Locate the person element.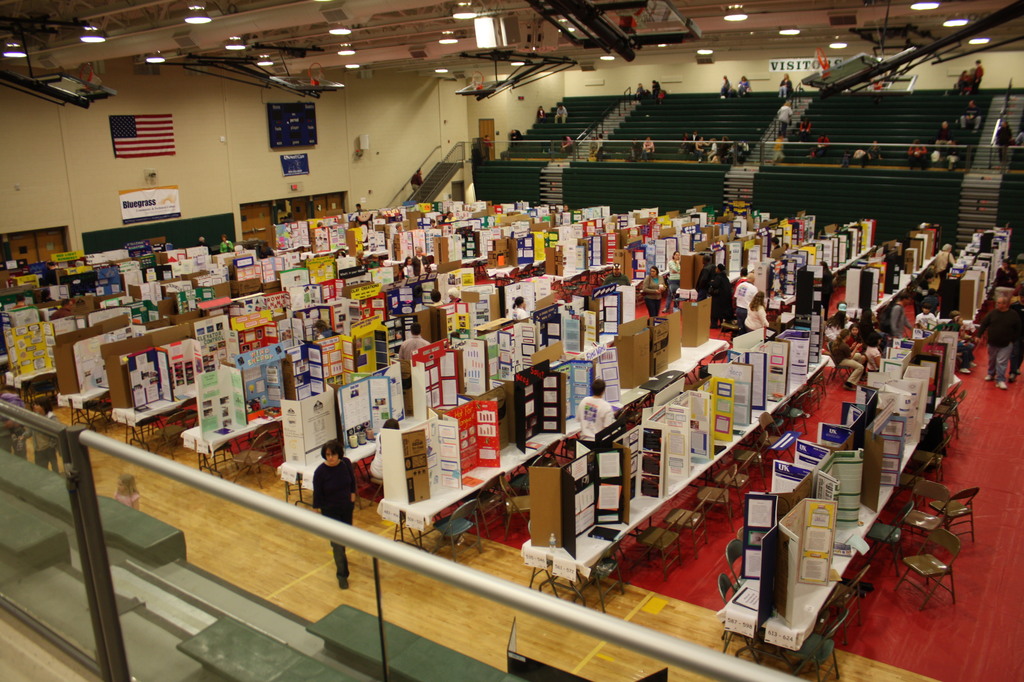
Element bbox: box=[770, 238, 786, 259].
